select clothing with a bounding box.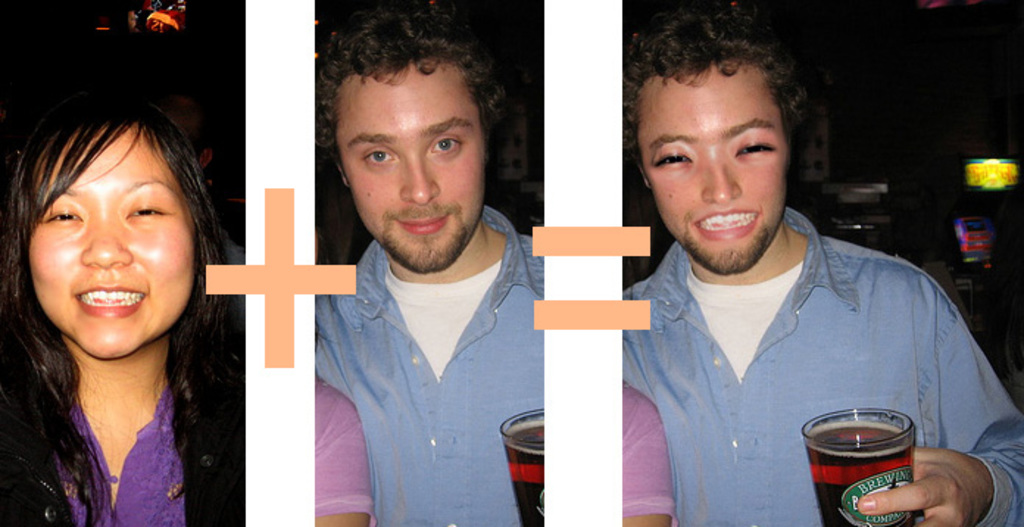
[left=305, top=371, right=366, bottom=521].
